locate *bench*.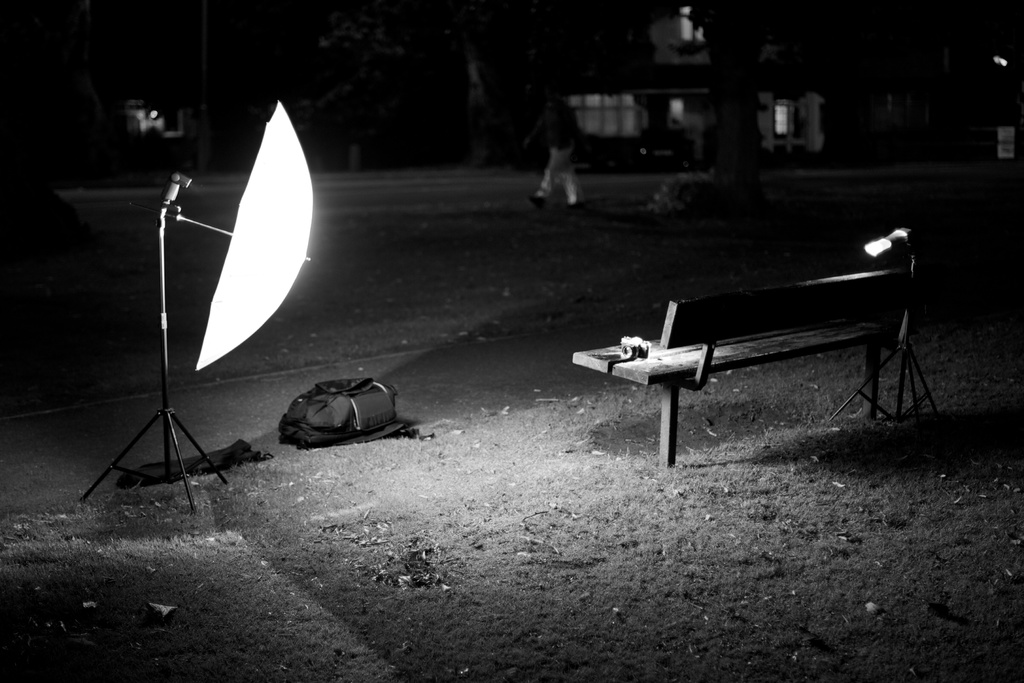
Bounding box: x1=564, y1=241, x2=952, y2=479.
